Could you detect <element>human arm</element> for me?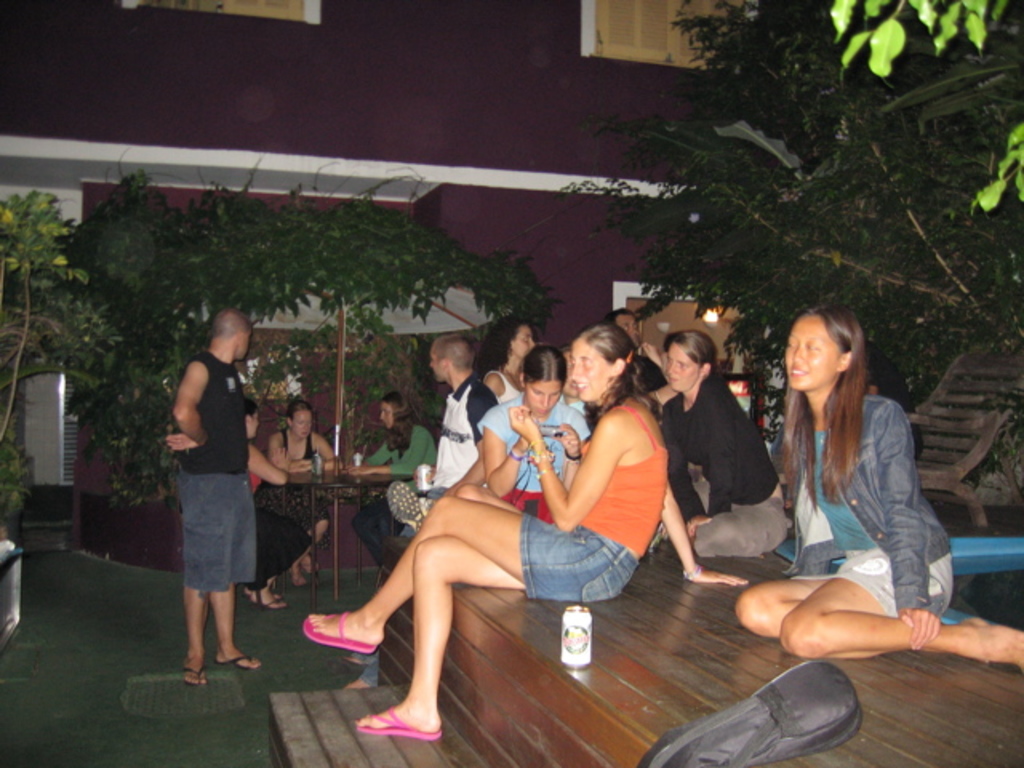
Detection result: 320/427/342/474.
